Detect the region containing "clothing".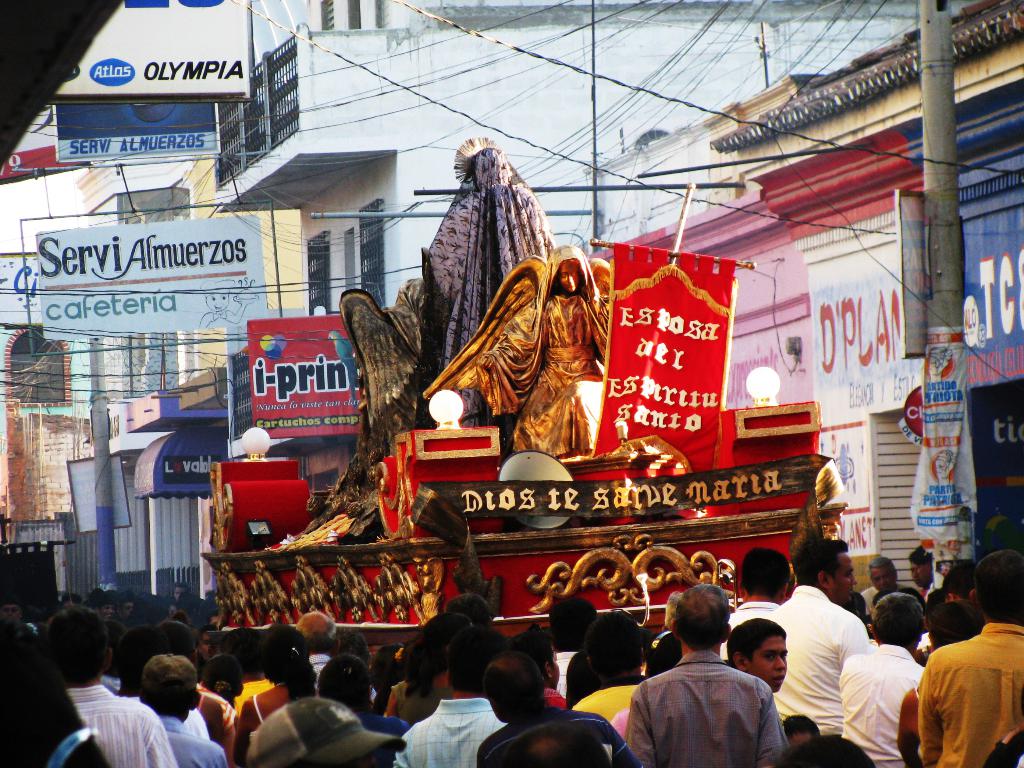
bbox(913, 613, 1021, 767).
